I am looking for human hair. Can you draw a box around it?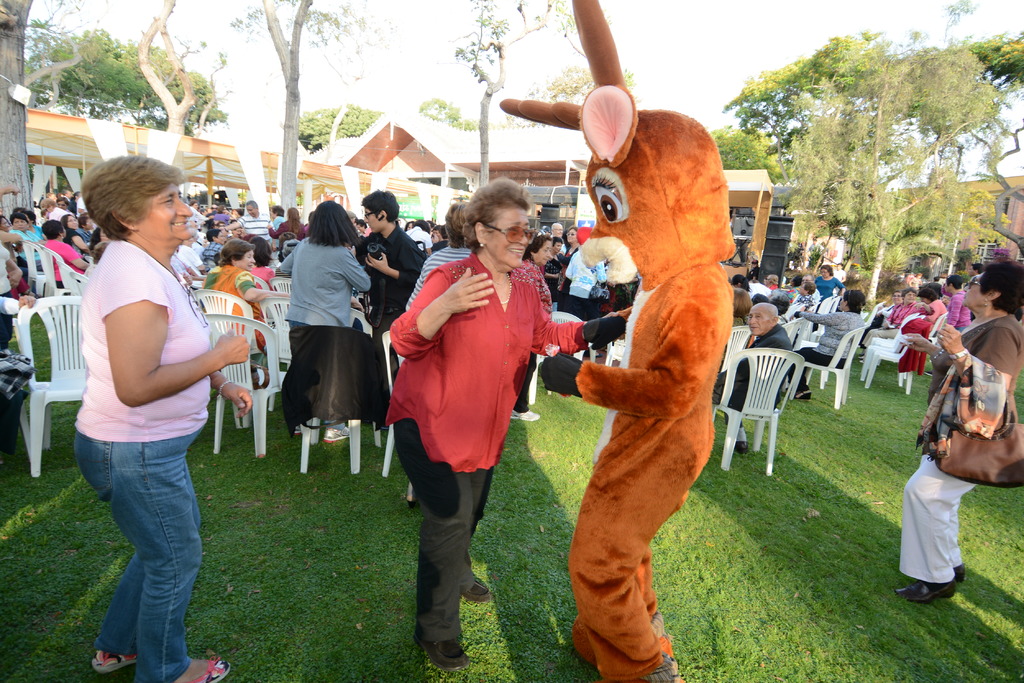
Sure, the bounding box is pyautogui.locateOnScreen(0, 214, 6, 225).
